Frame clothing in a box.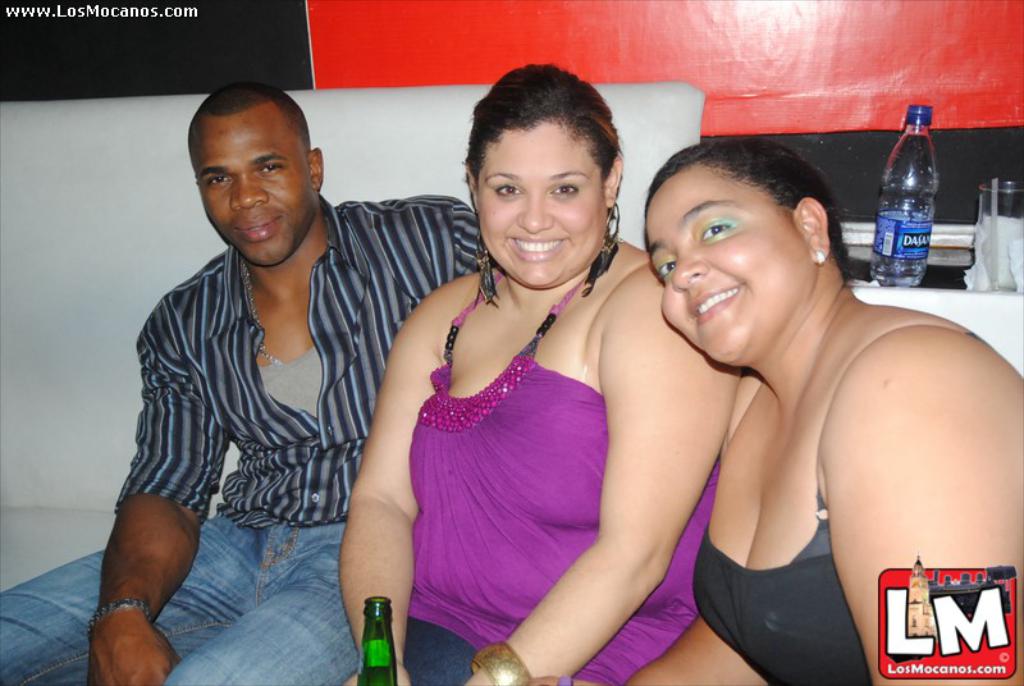
(x1=349, y1=238, x2=735, y2=685).
